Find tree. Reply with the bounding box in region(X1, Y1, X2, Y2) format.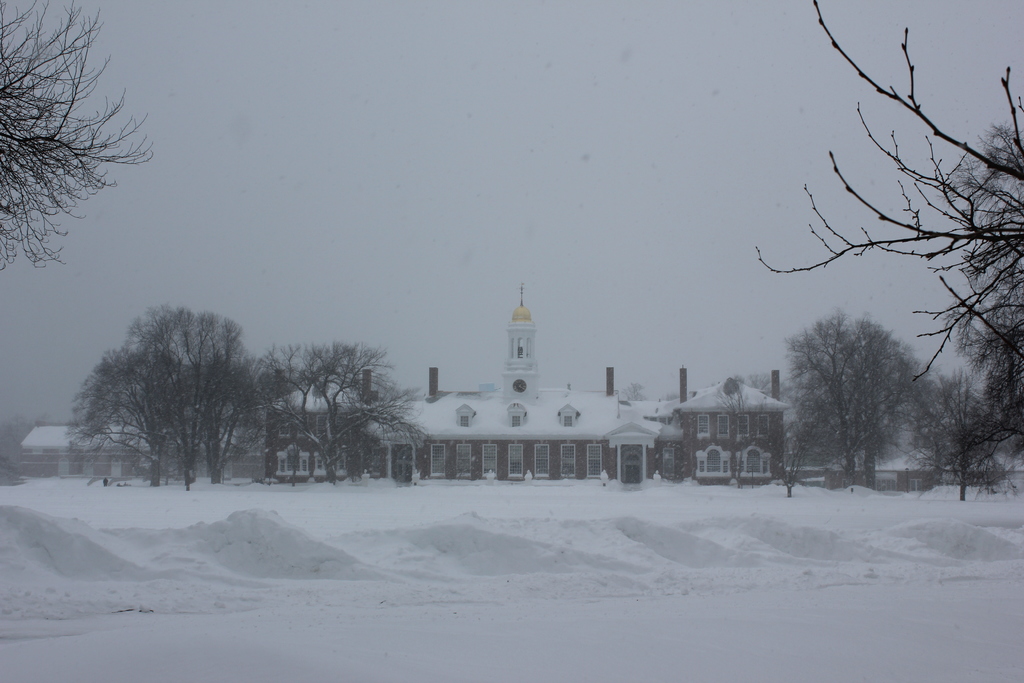
region(63, 335, 191, 495).
